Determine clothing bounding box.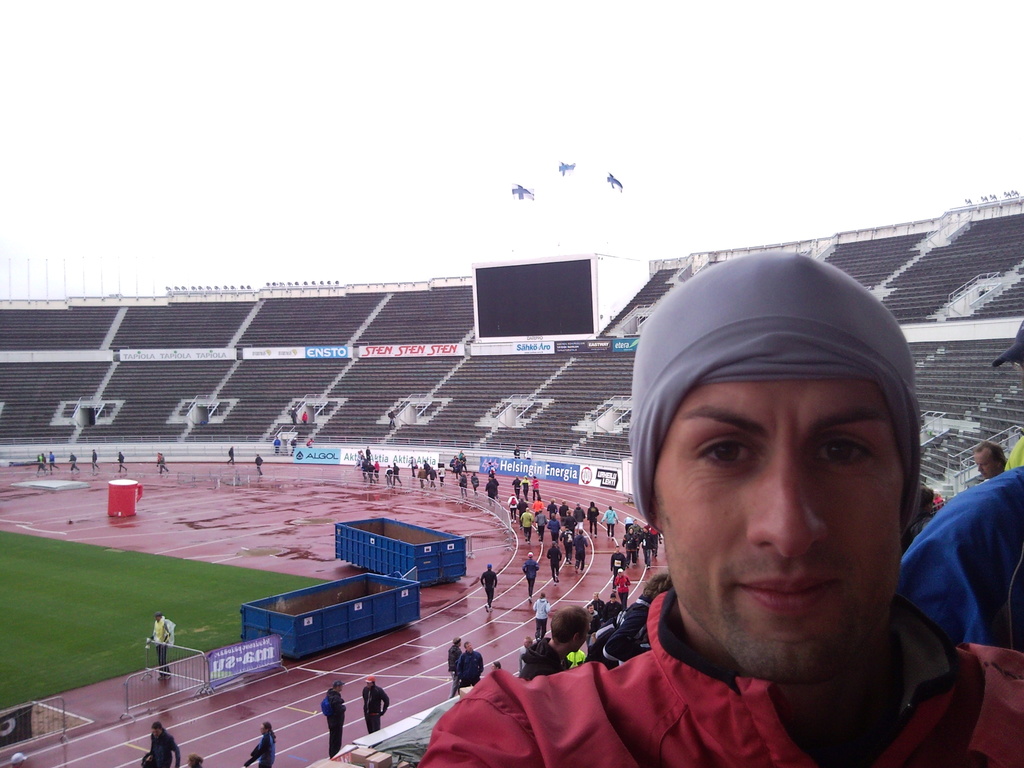
Determined: 483 569 494 605.
